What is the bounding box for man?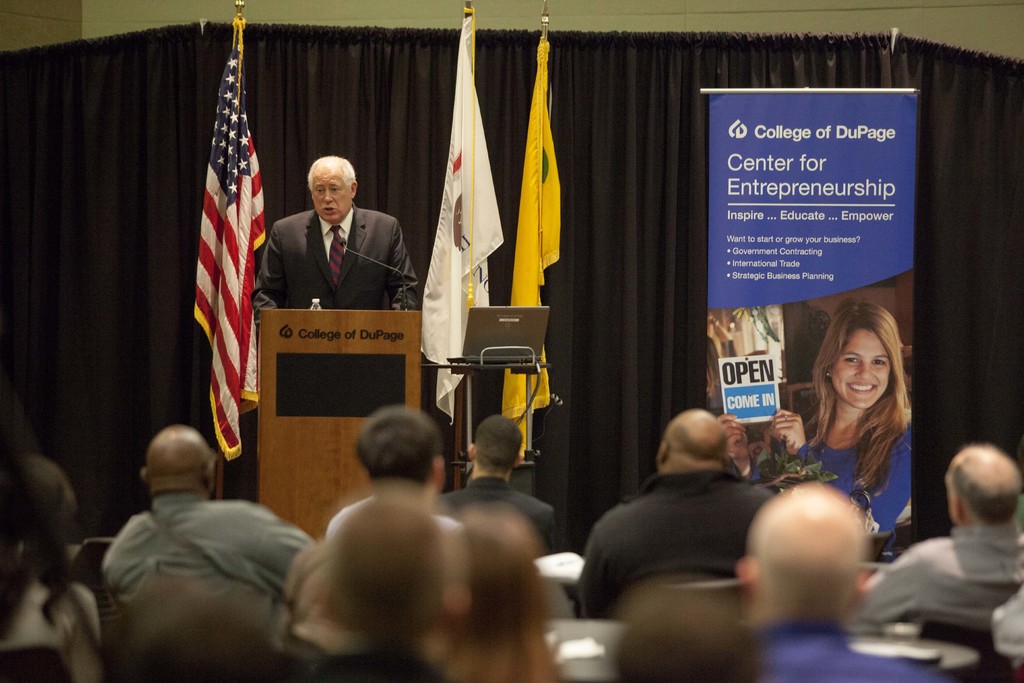
77 413 318 679.
